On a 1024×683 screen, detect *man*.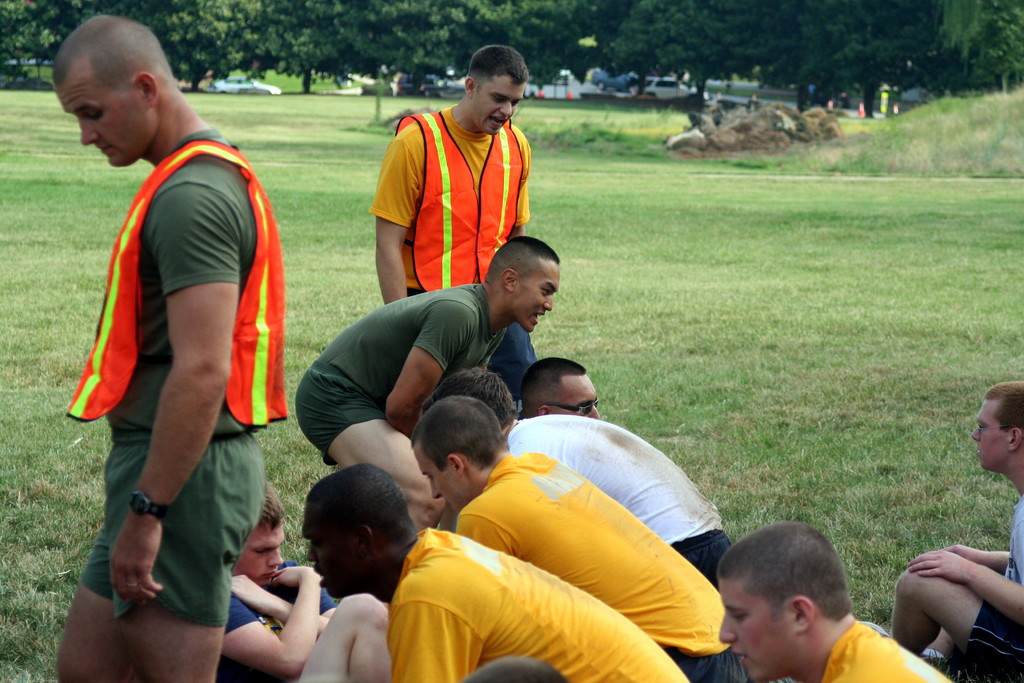
select_region(892, 372, 1023, 682).
